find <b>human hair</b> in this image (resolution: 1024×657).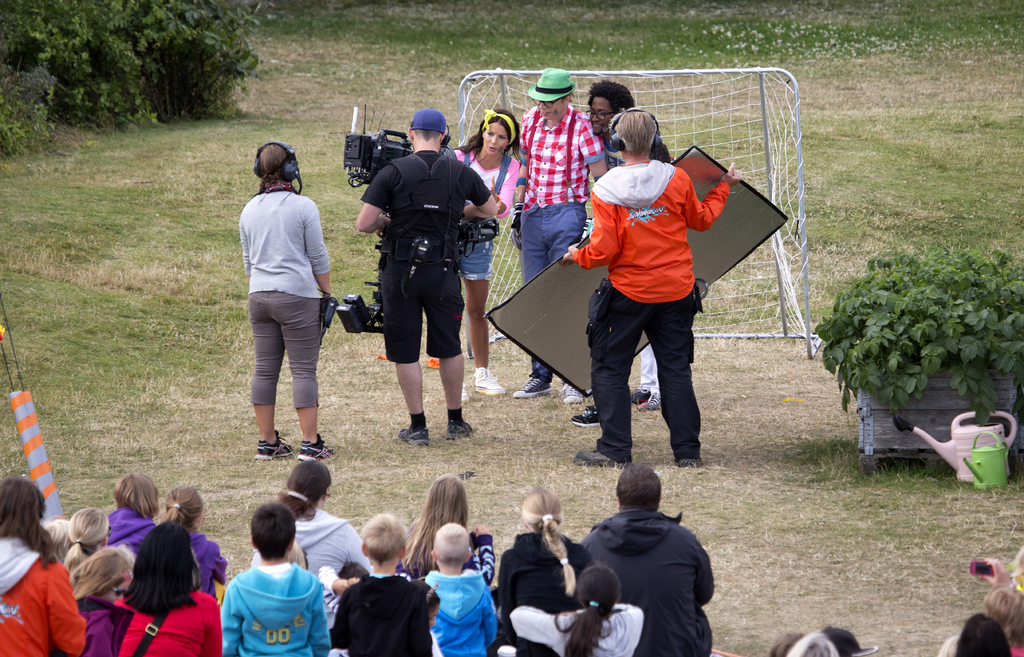
[left=984, top=588, right=1023, bottom=654].
